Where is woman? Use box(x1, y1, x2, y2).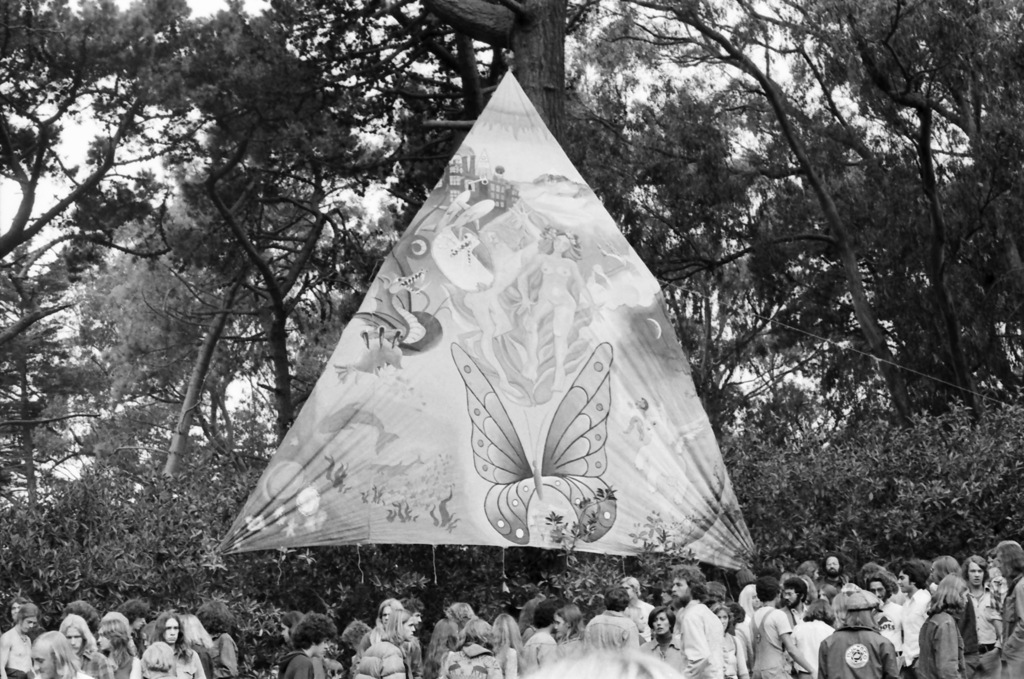
box(711, 603, 747, 678).
